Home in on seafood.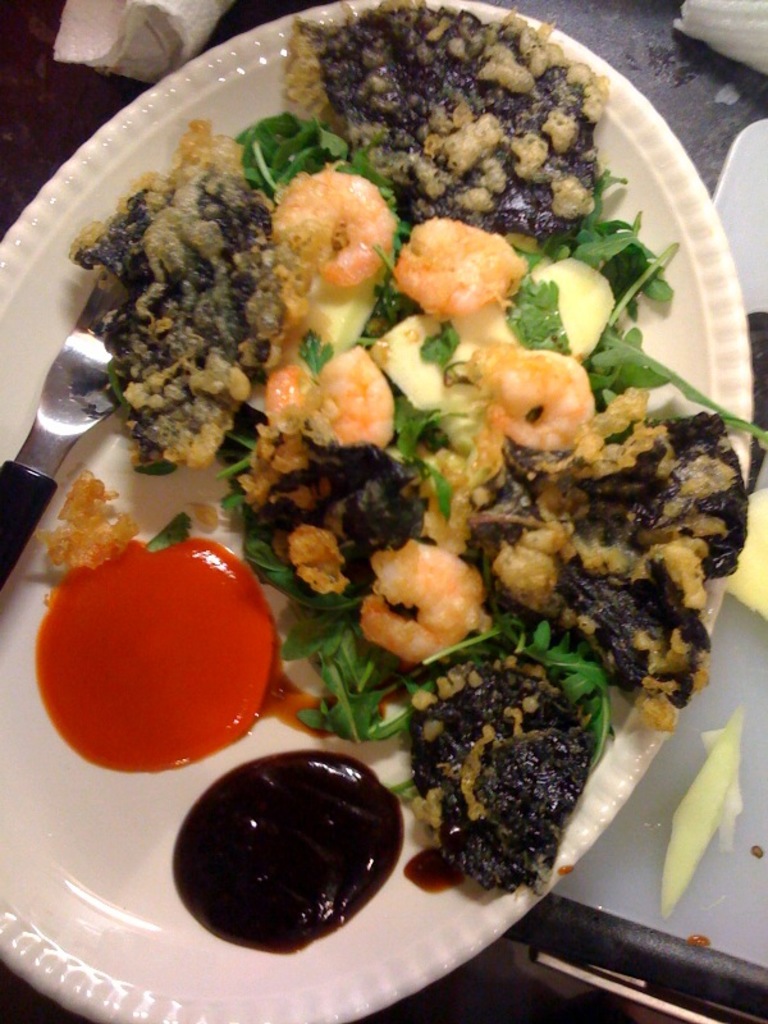
Homed in at 356,540,485,662.
